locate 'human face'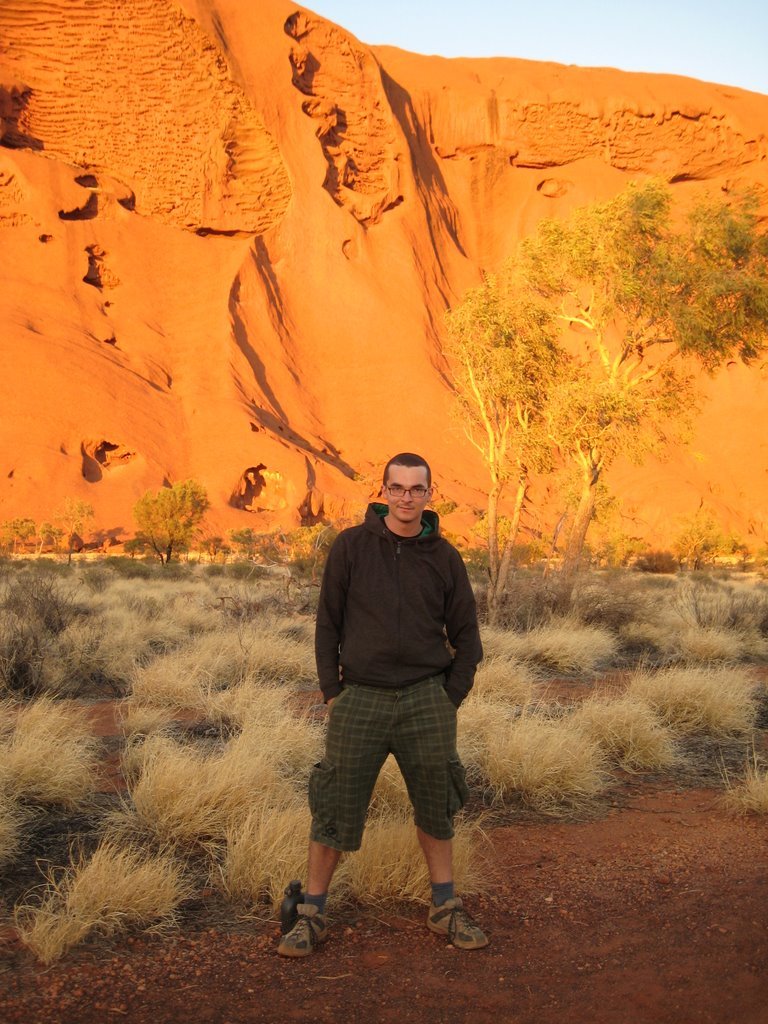
389:466:428:519
